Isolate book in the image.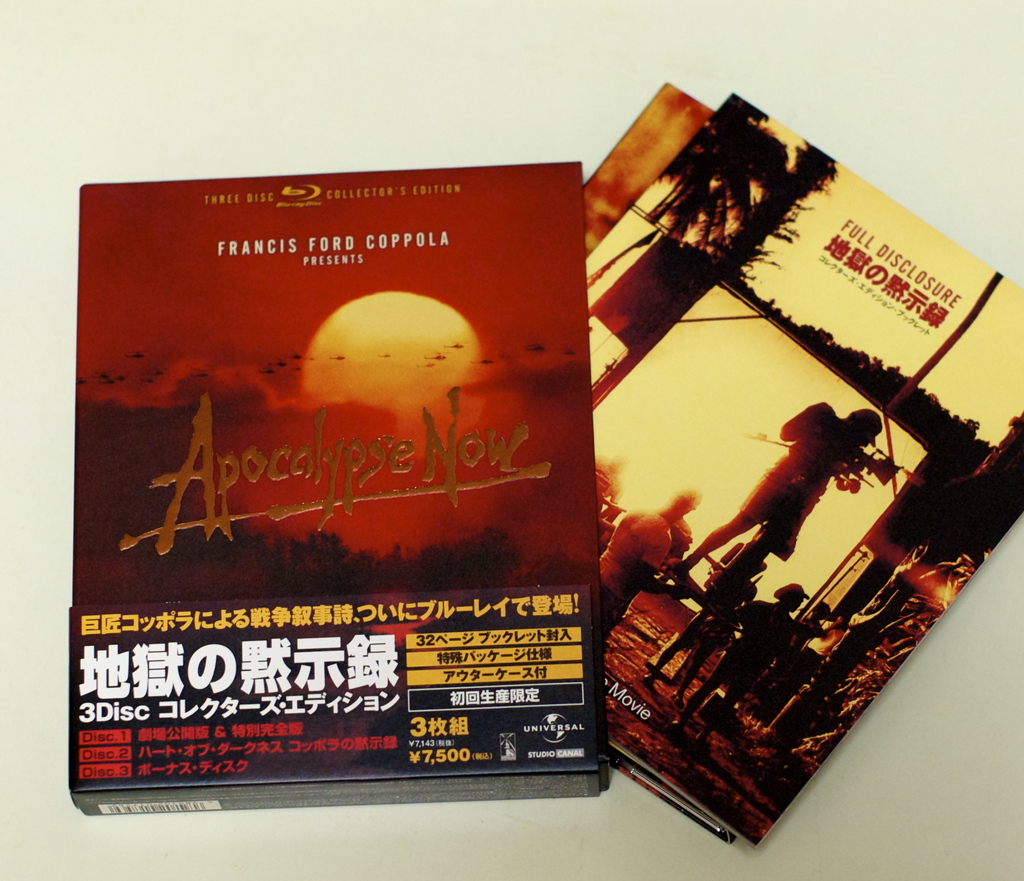
Isolated region: 61,156,634,828.
